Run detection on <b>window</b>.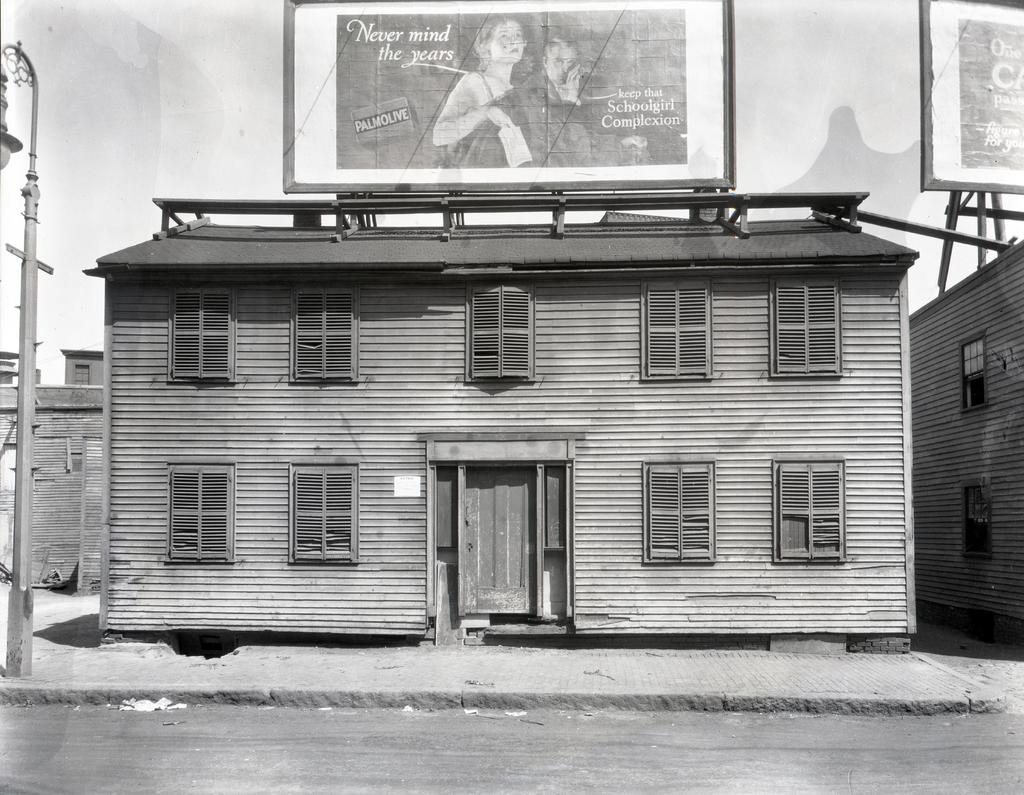
Result: <region>767, 275, 845, 377</region>.
